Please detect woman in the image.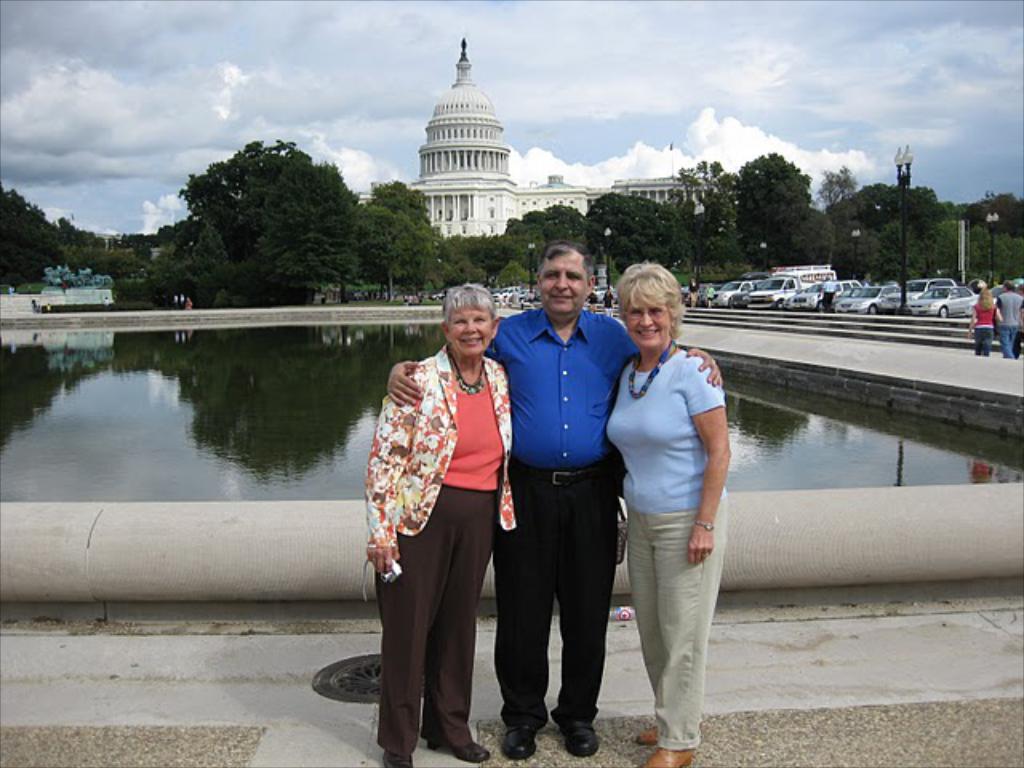
[x1=594, y1=254, x2=733, y2=752].
